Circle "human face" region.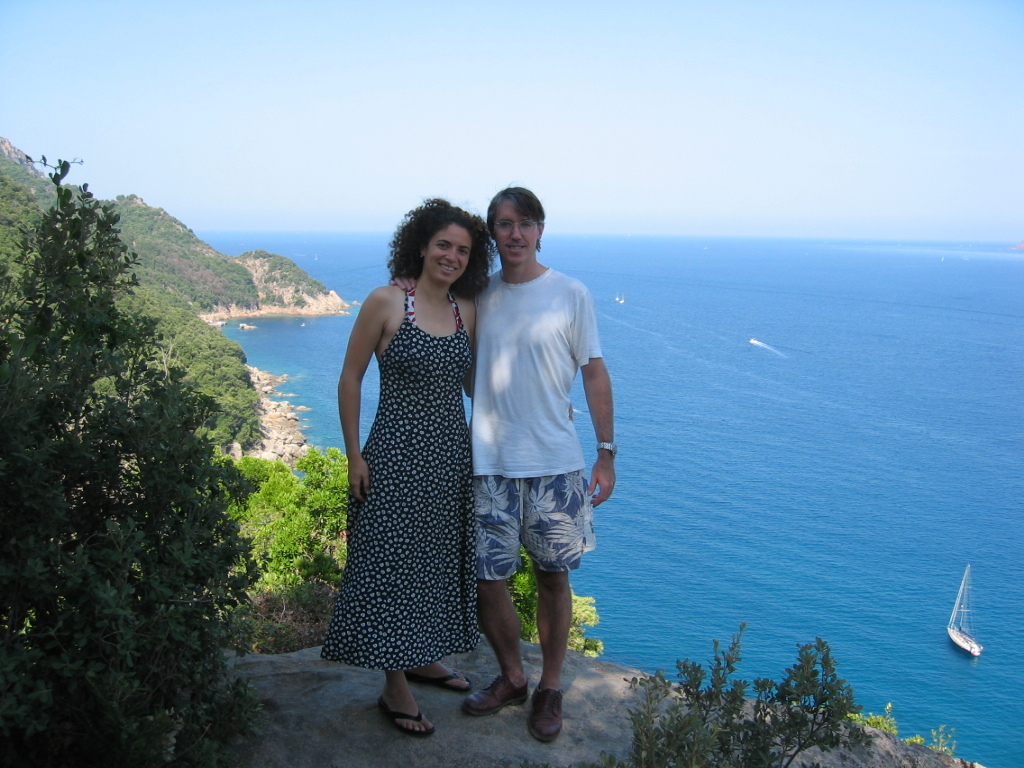
Region: x1=426, y1=222, x2=473, y2=286.
